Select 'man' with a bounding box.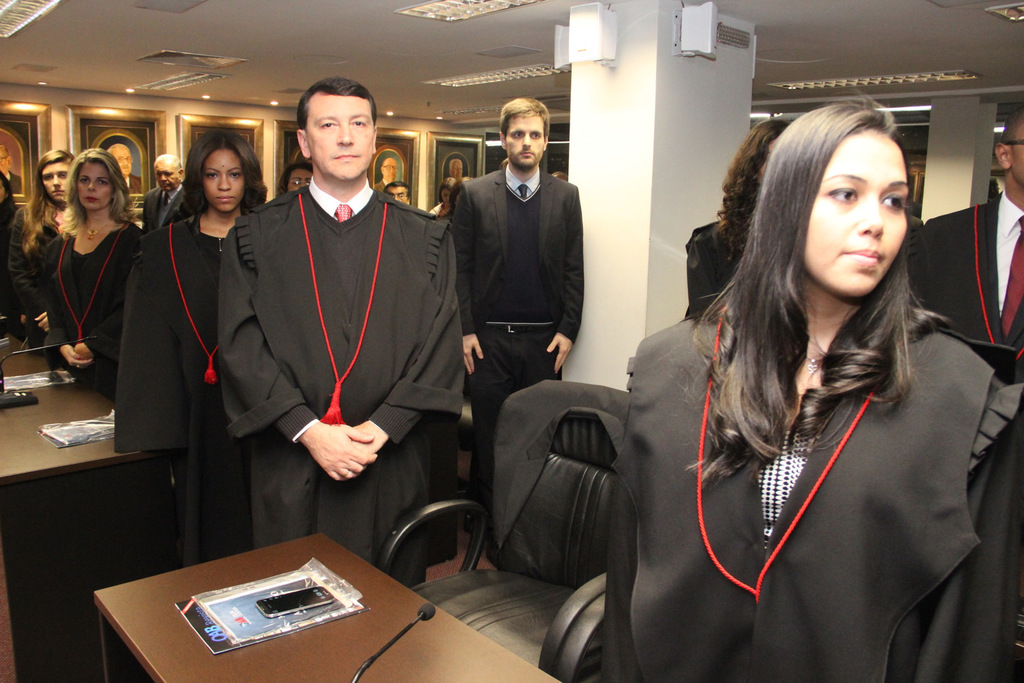
rect(913, 106, 1023, 371).
